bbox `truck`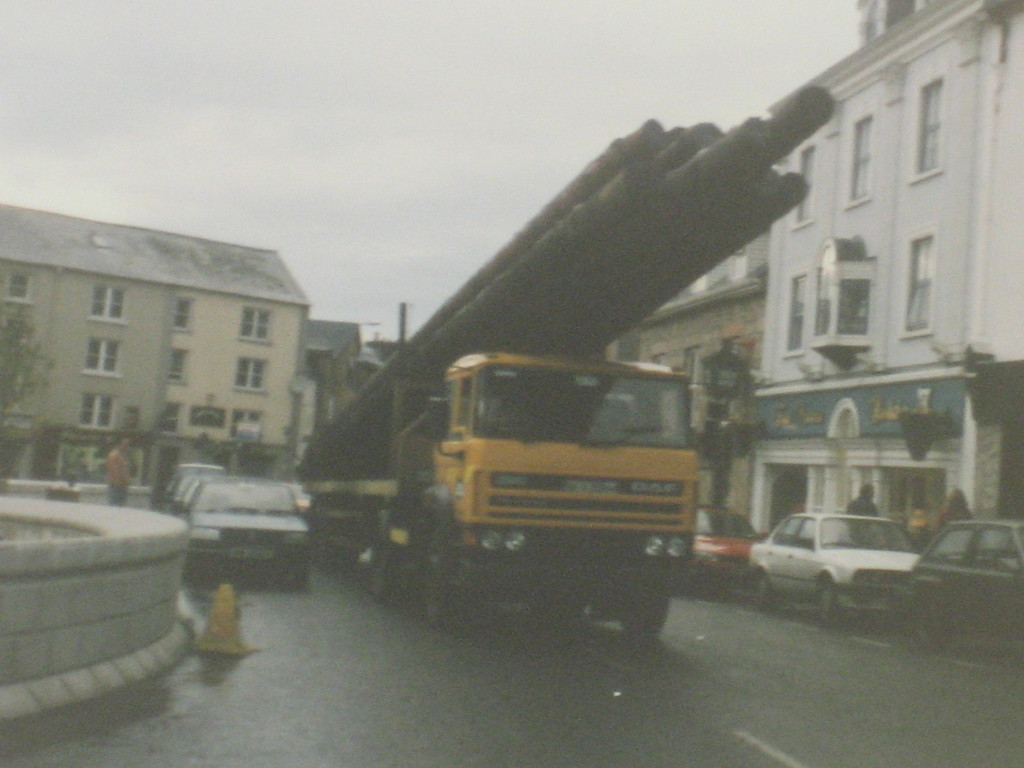
339:342:748:616
